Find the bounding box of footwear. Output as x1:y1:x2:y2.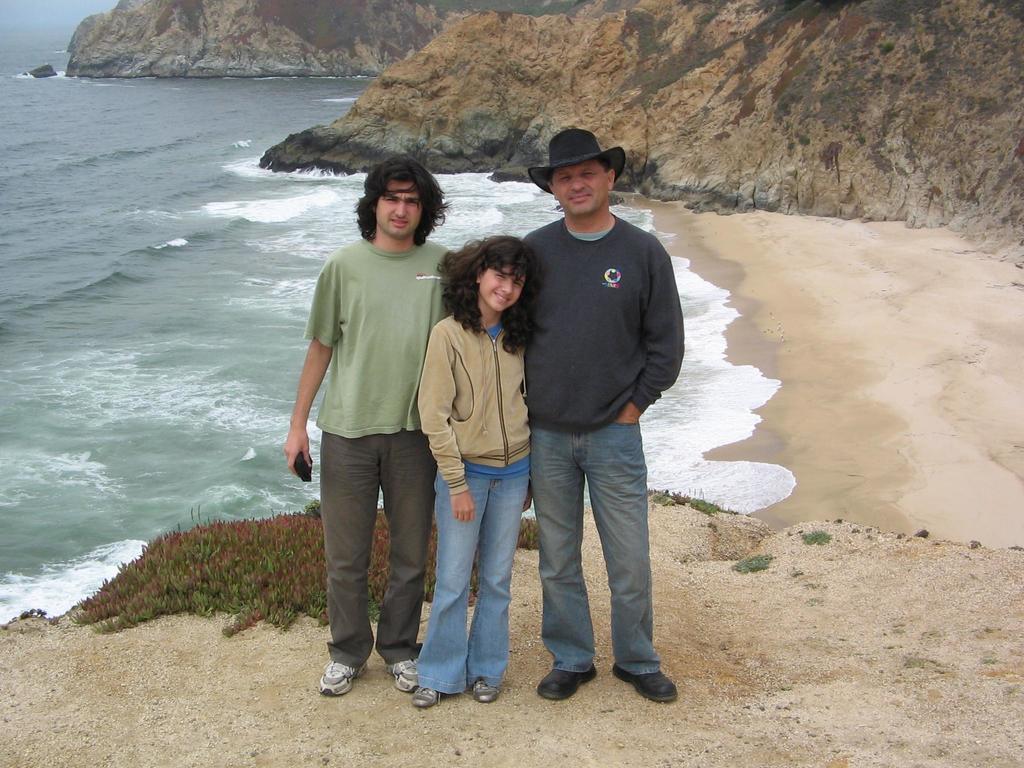
538:665:591:705.
